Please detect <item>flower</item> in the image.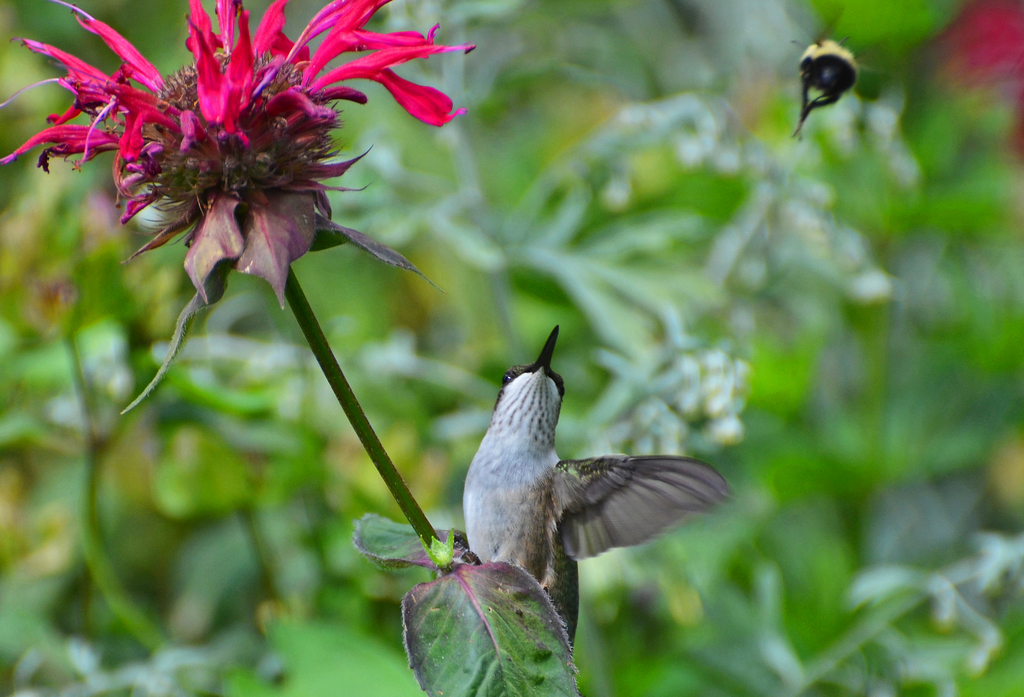
(x1=33, y1=6, x2=436, y2=303).
